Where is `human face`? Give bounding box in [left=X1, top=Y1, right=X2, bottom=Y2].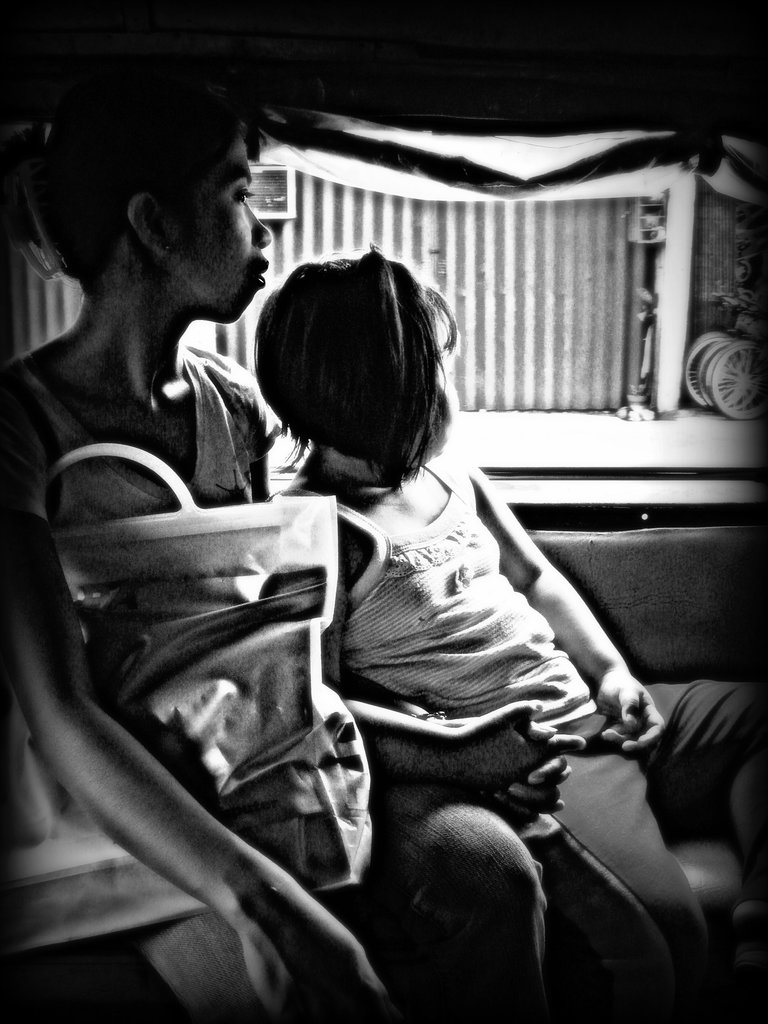
[left=171, top=132, right=272, bottom=330].
